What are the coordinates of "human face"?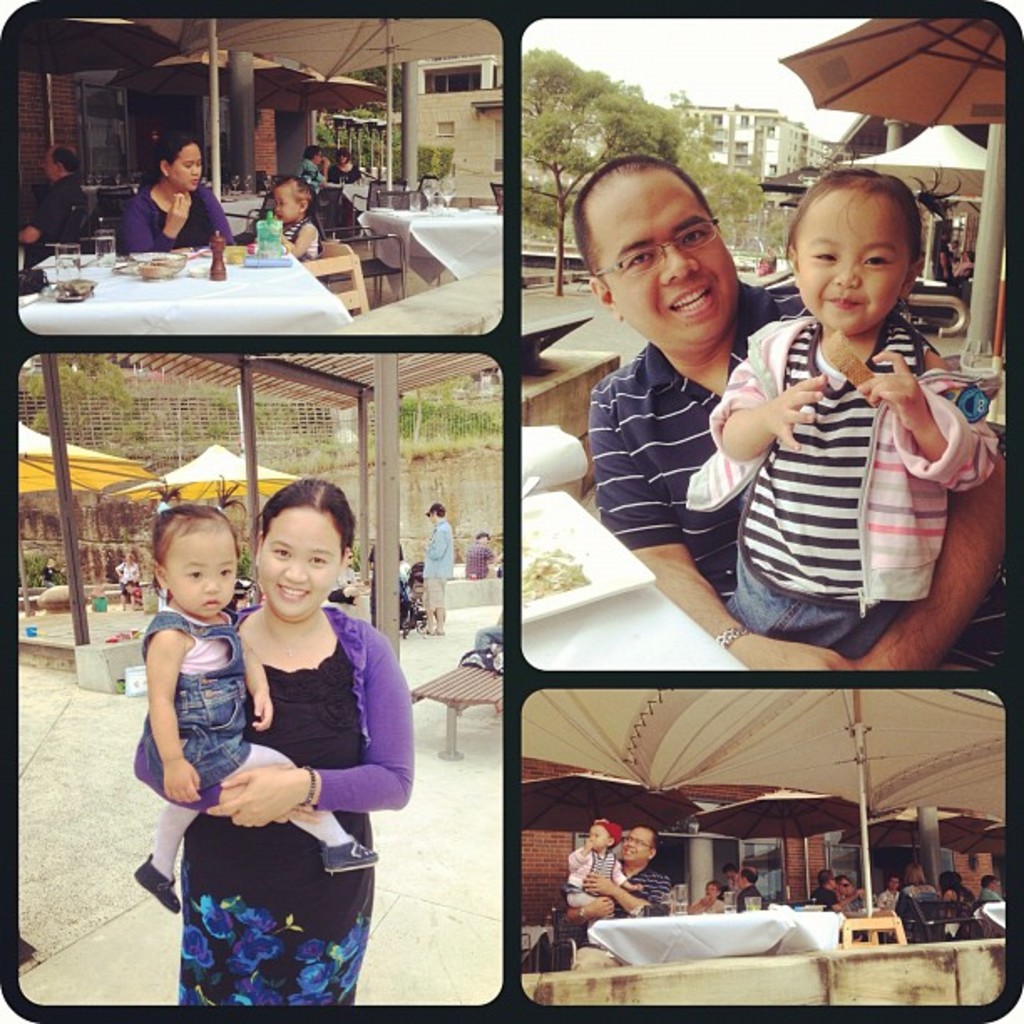
[311,151,328,164].
